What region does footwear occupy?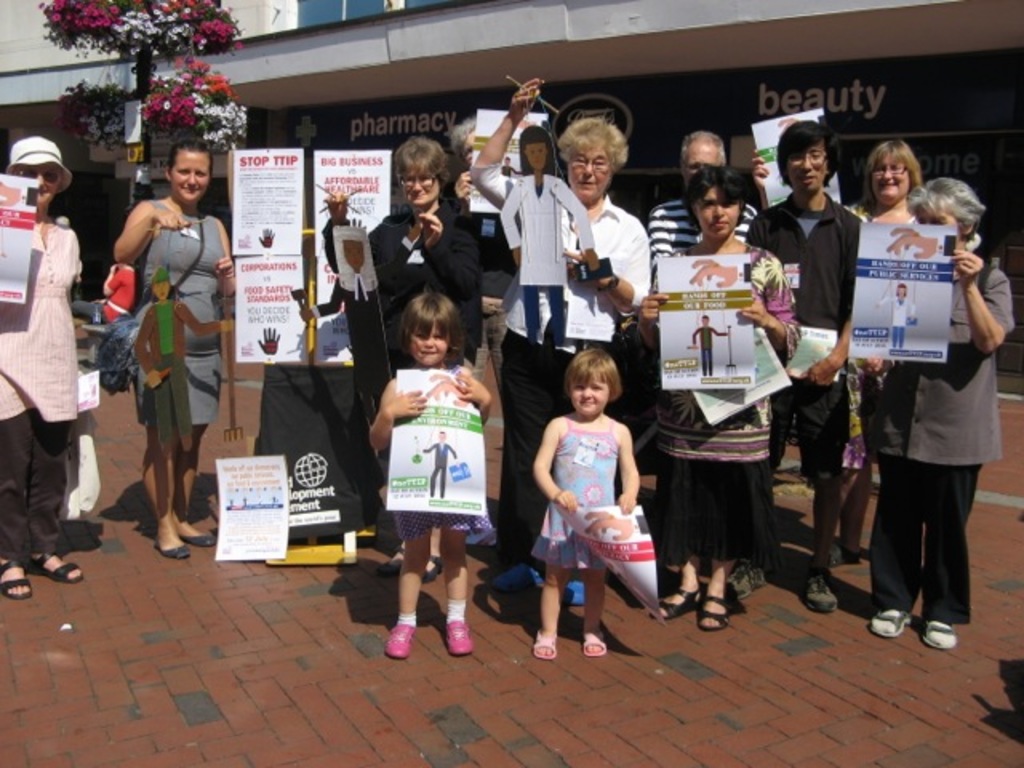
x1=827 y1=541 x2=859 y2=566.
